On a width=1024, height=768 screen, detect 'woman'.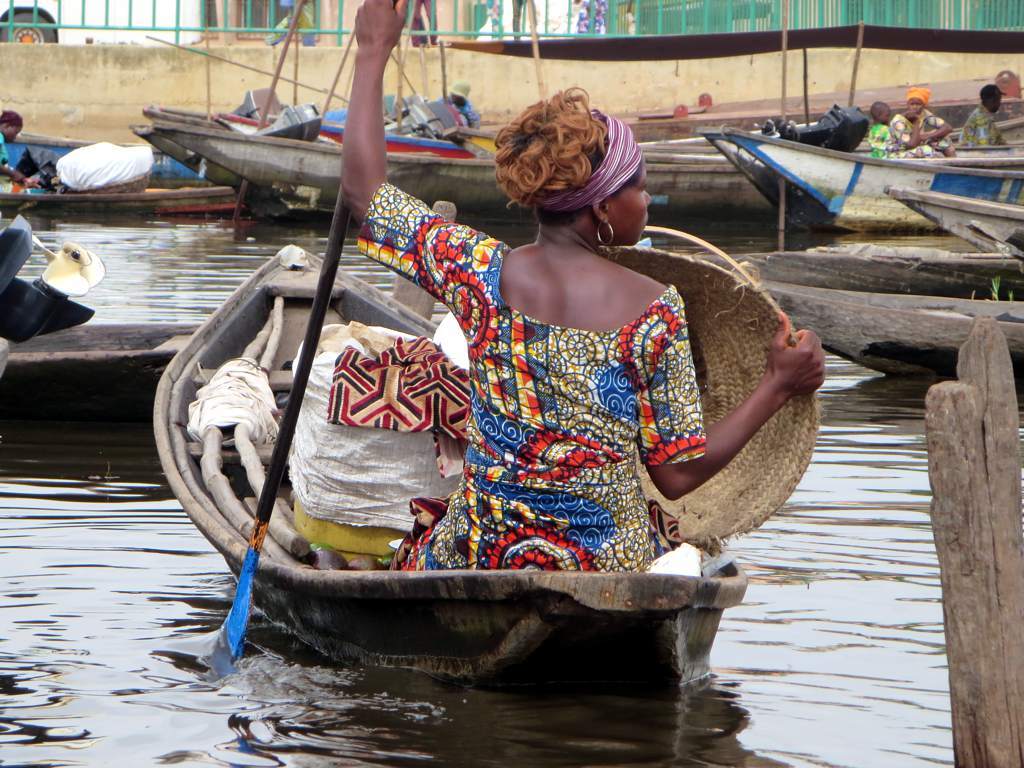
(329, 1, 825, 576).
